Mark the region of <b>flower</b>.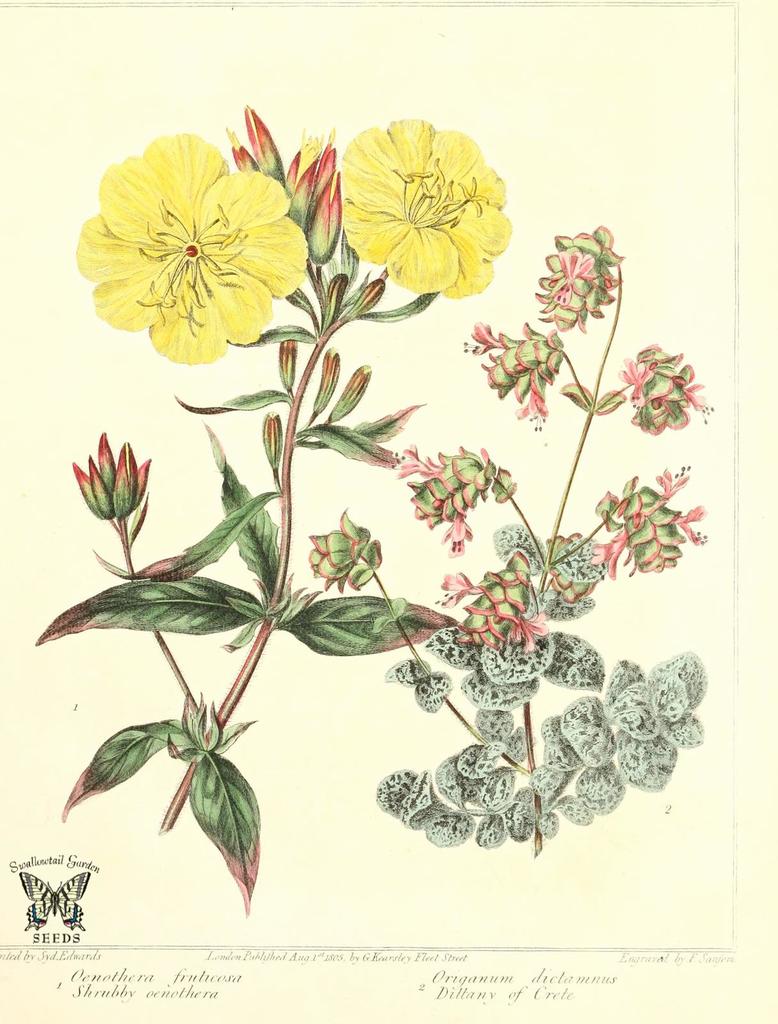
Region: <bbox>393, 436, 526, 538</bbox>.
